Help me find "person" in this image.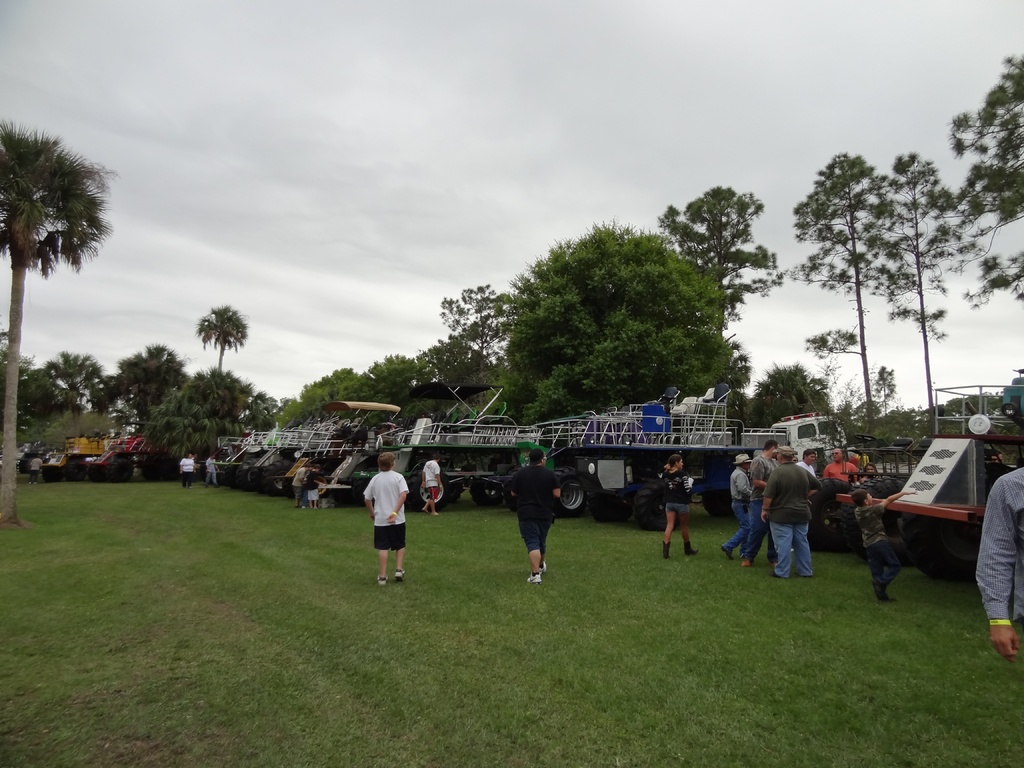
Found it: 971, 461, 1023, 666.
